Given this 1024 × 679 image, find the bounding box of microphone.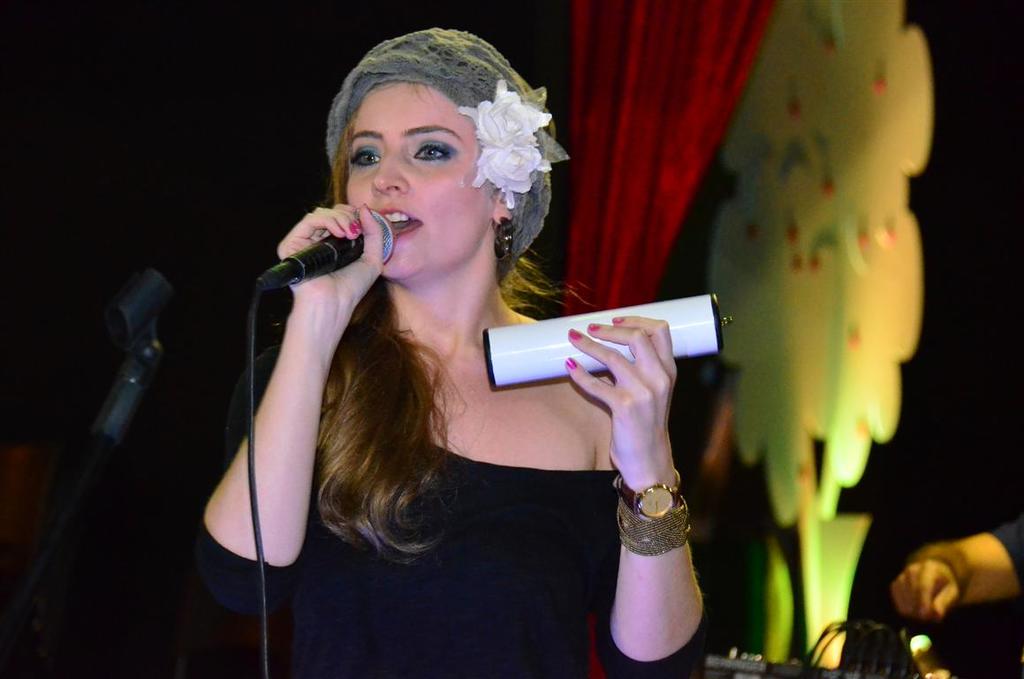
<bbox>281, 202, 392, 283</bbox>.
